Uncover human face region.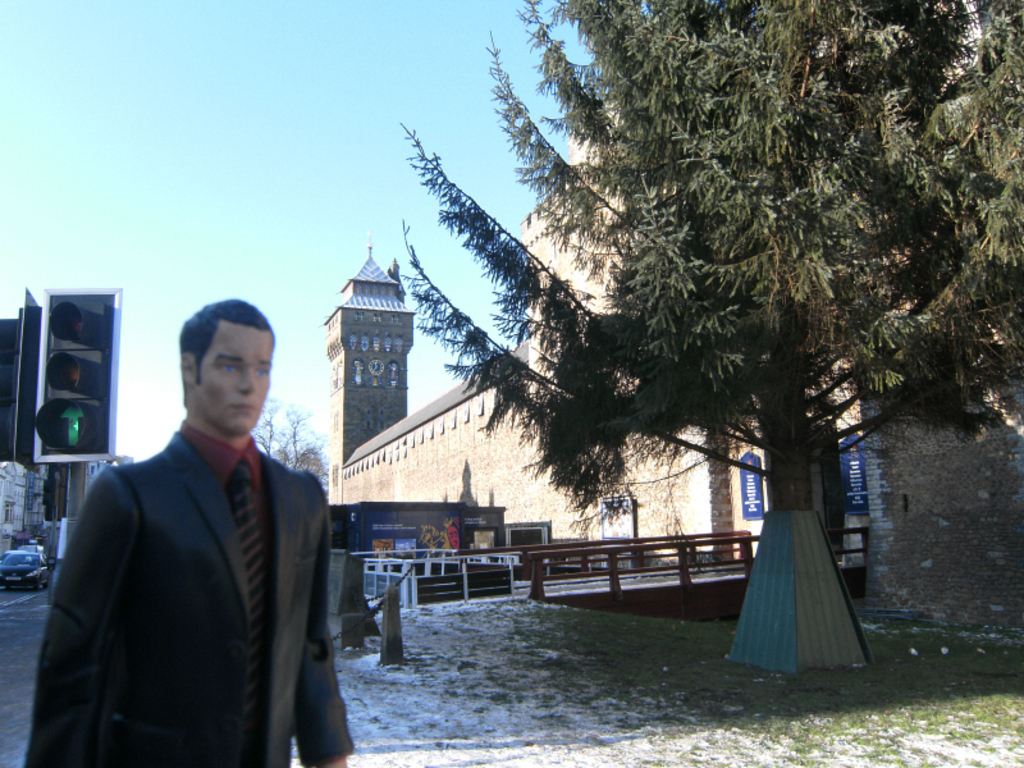
Uncovered: bbox=(193, 319, 271, 435).
